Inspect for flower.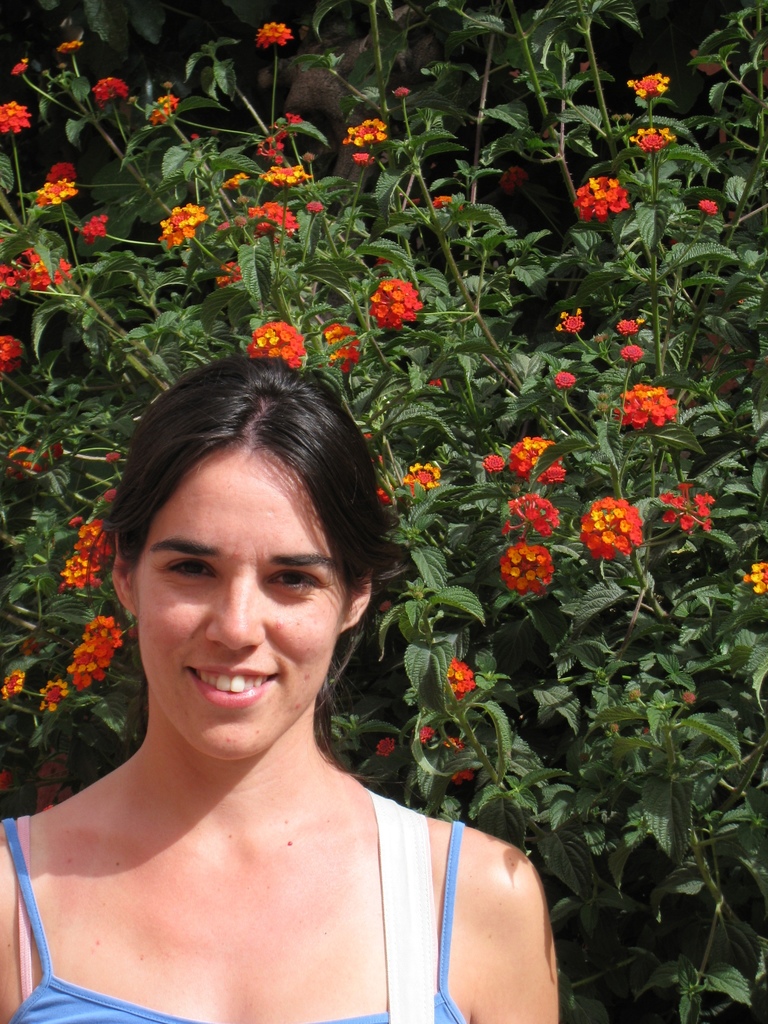
Inspection: (627,122,678,154).
